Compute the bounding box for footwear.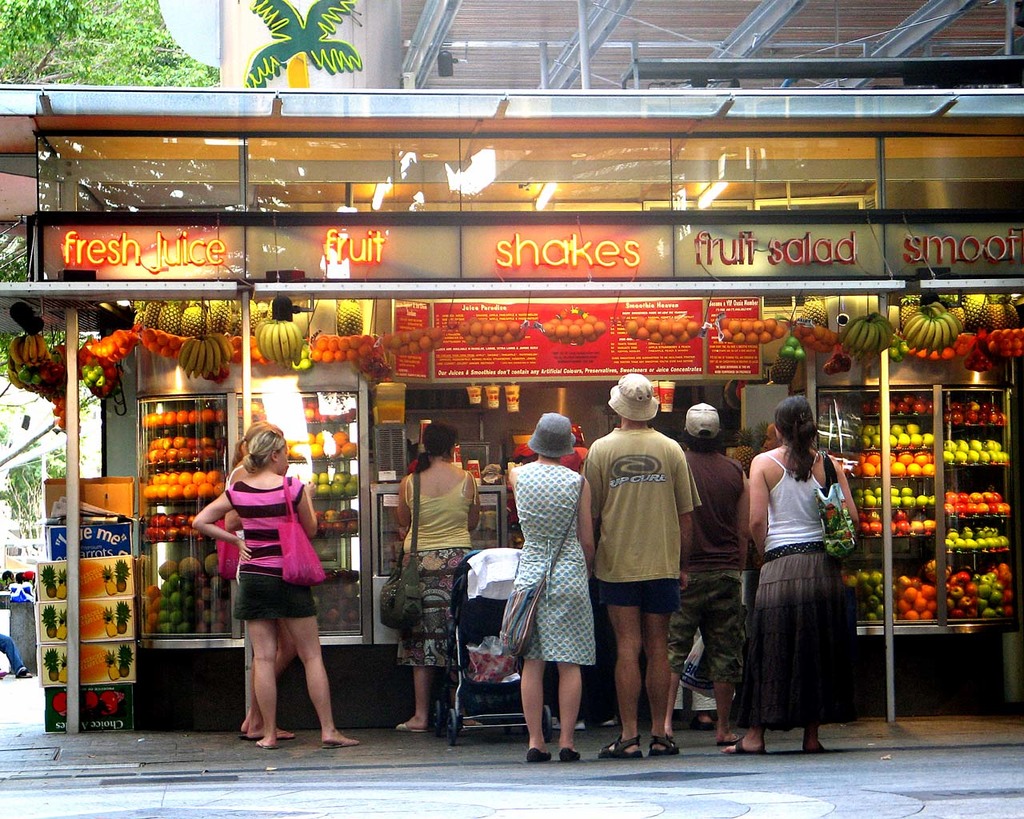
region(798, 739, 825, 757).
